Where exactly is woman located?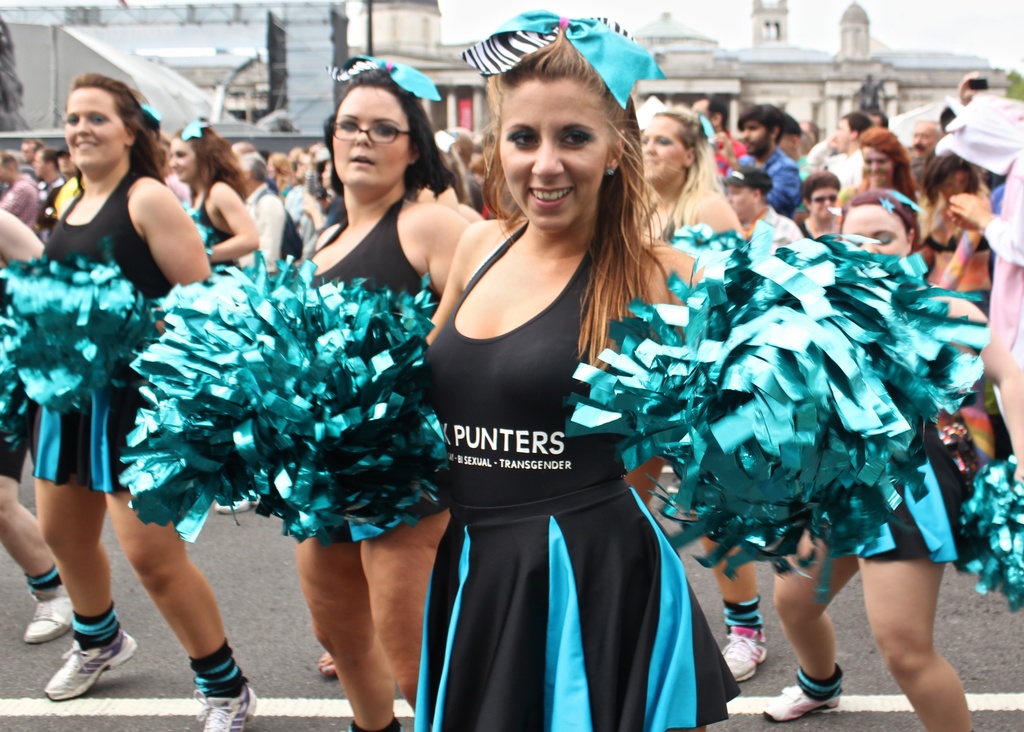
Its bounding box is [left=173, top=122, right=265, bottom=517].
